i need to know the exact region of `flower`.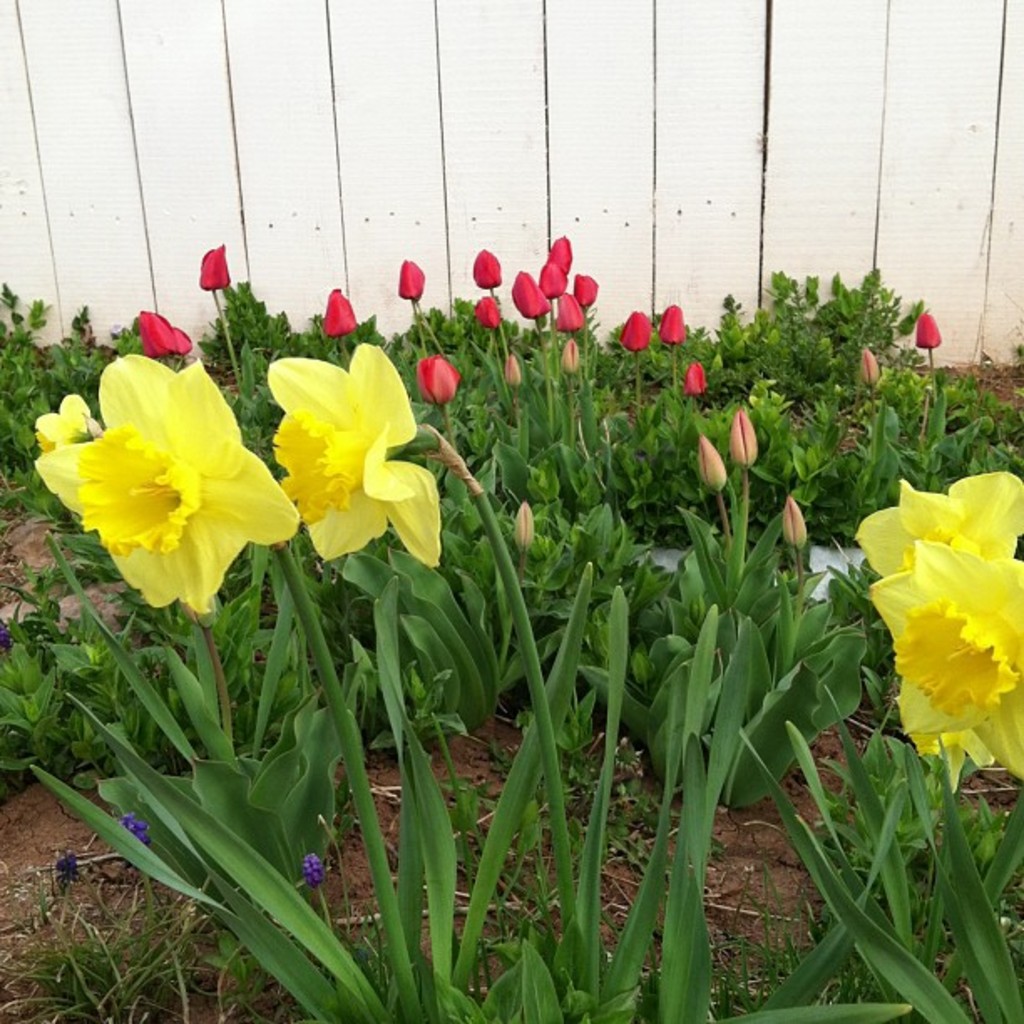
Region: bbox(850, 479, 1022, 803).
